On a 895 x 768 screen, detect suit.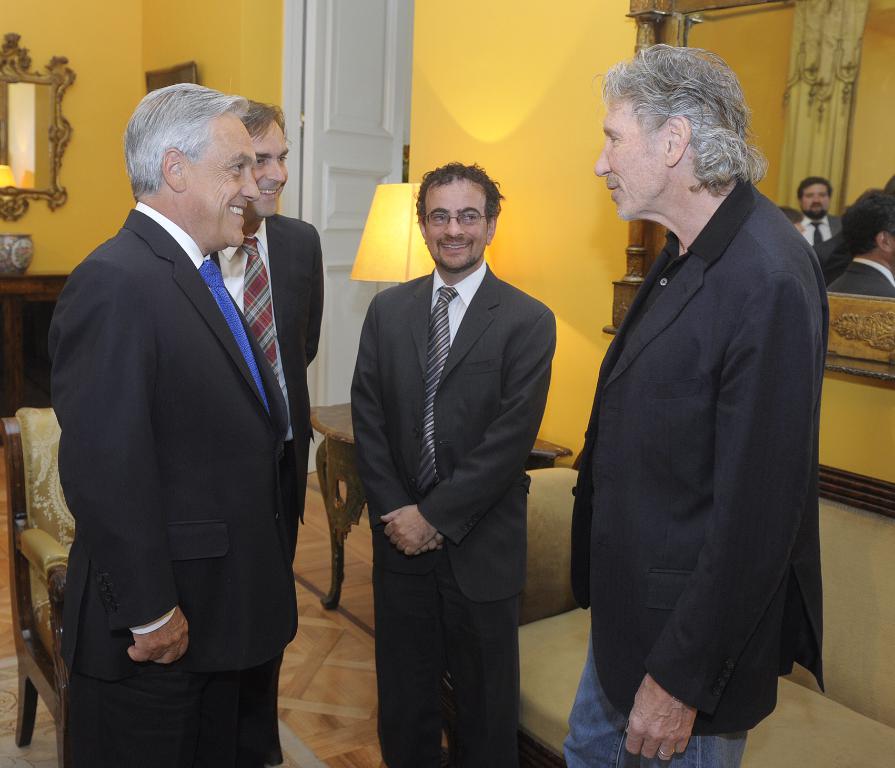
[44, 198, 299, 767].
